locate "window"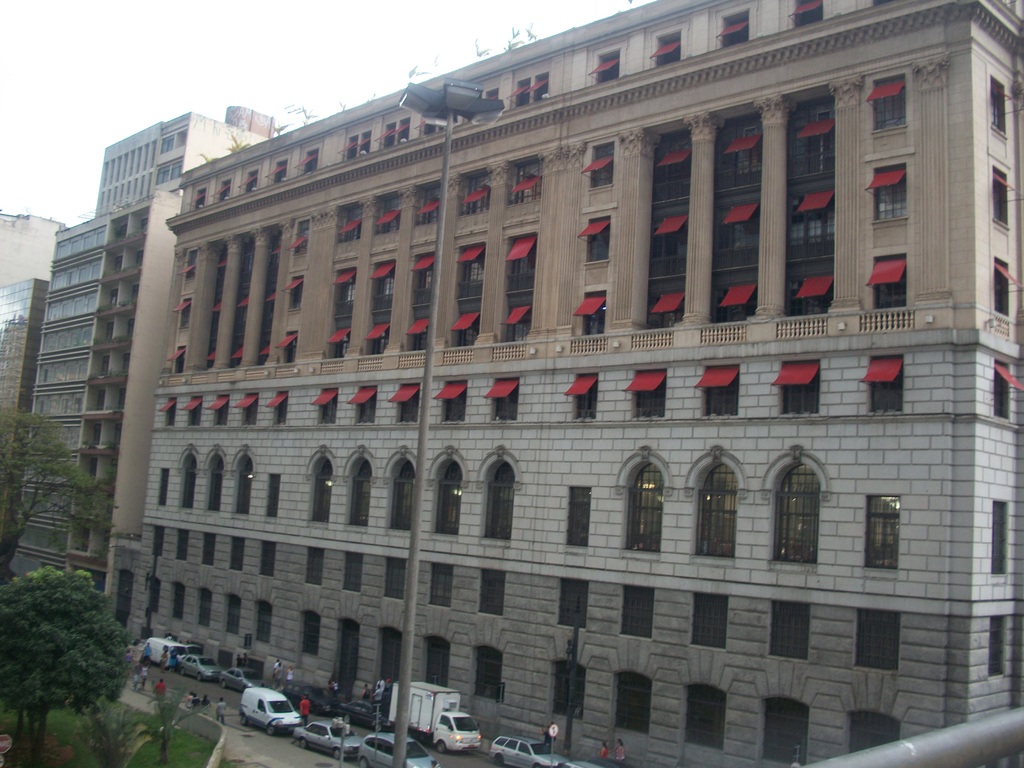
(349,461,366,527)
